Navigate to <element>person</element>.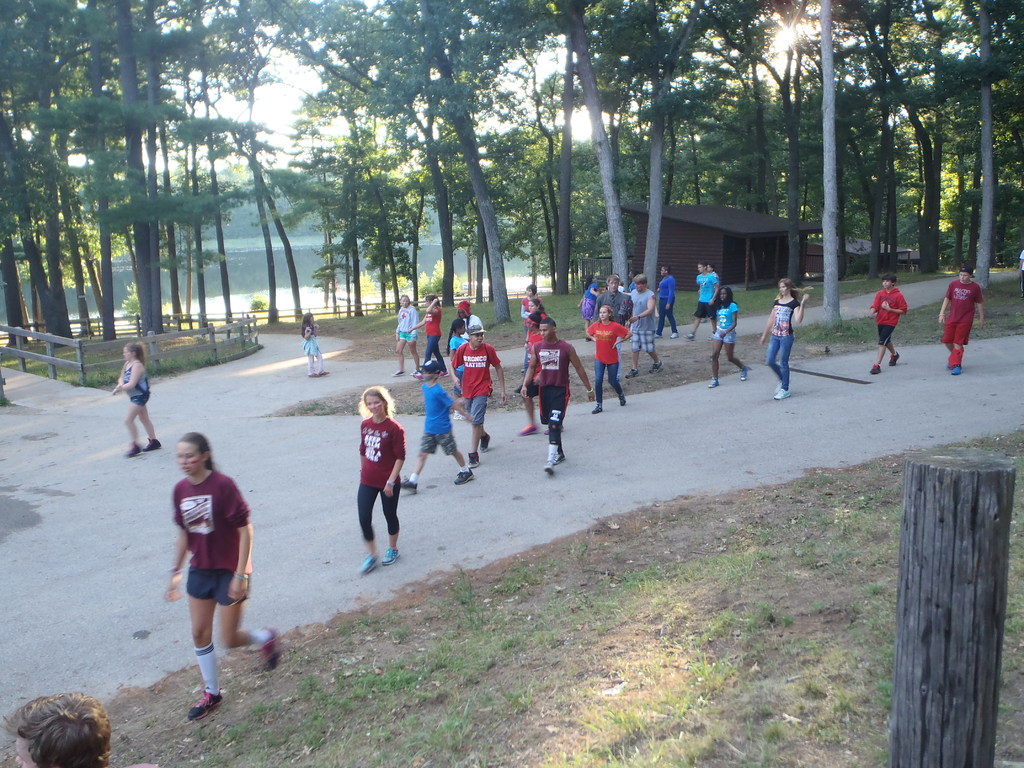
Navigation target: [653,258,685,342].
